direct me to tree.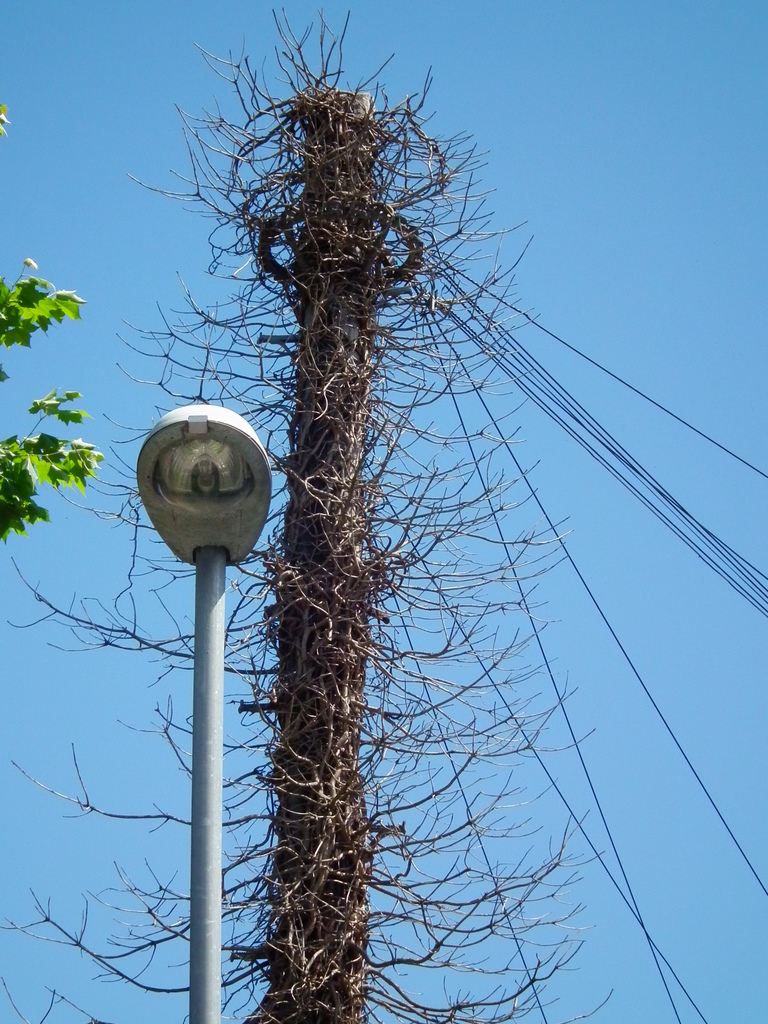
Direction: <region>0, 11, 627, 1023</region>.
